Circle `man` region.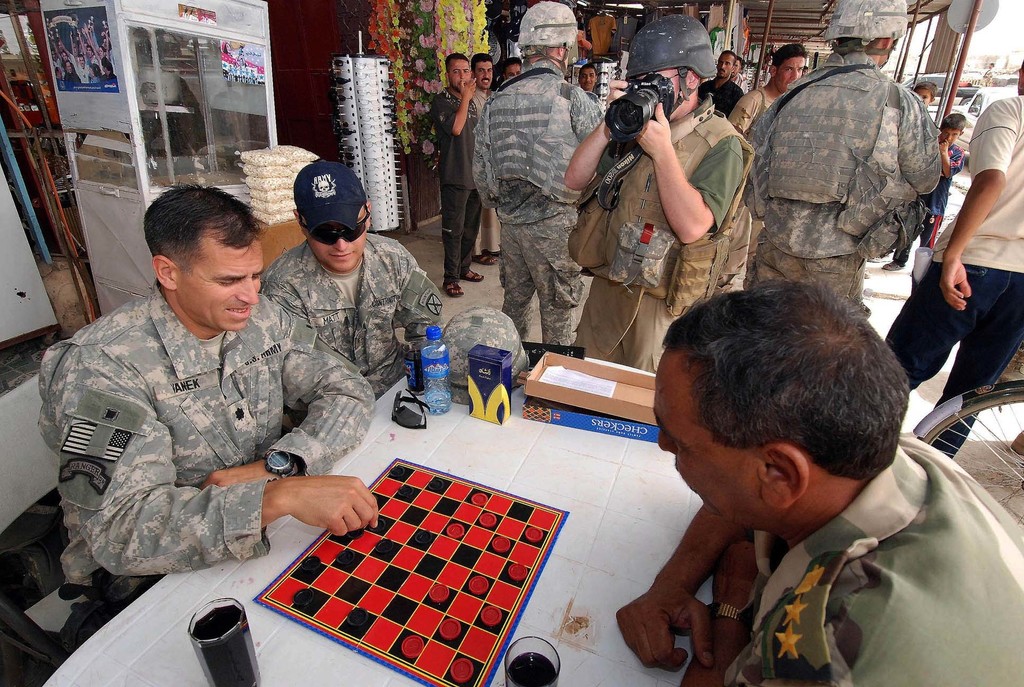
Region: l=698, t=52, r=746, b=123.
